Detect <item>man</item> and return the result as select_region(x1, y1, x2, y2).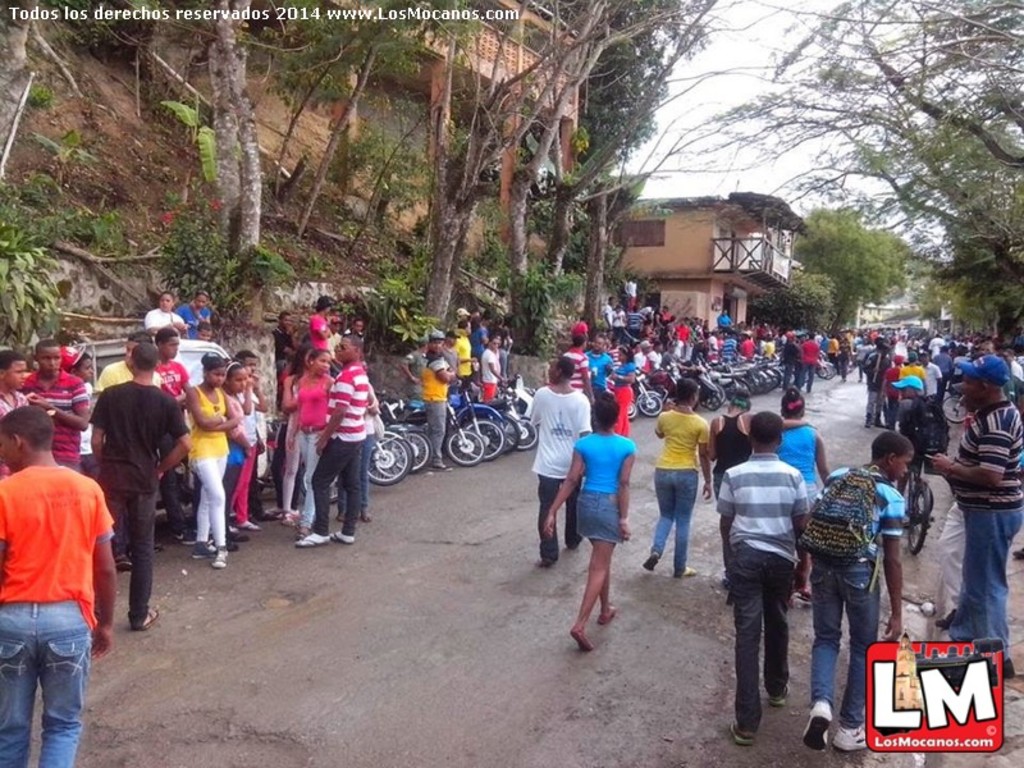
select_region(931, 356, 1023, 682).
